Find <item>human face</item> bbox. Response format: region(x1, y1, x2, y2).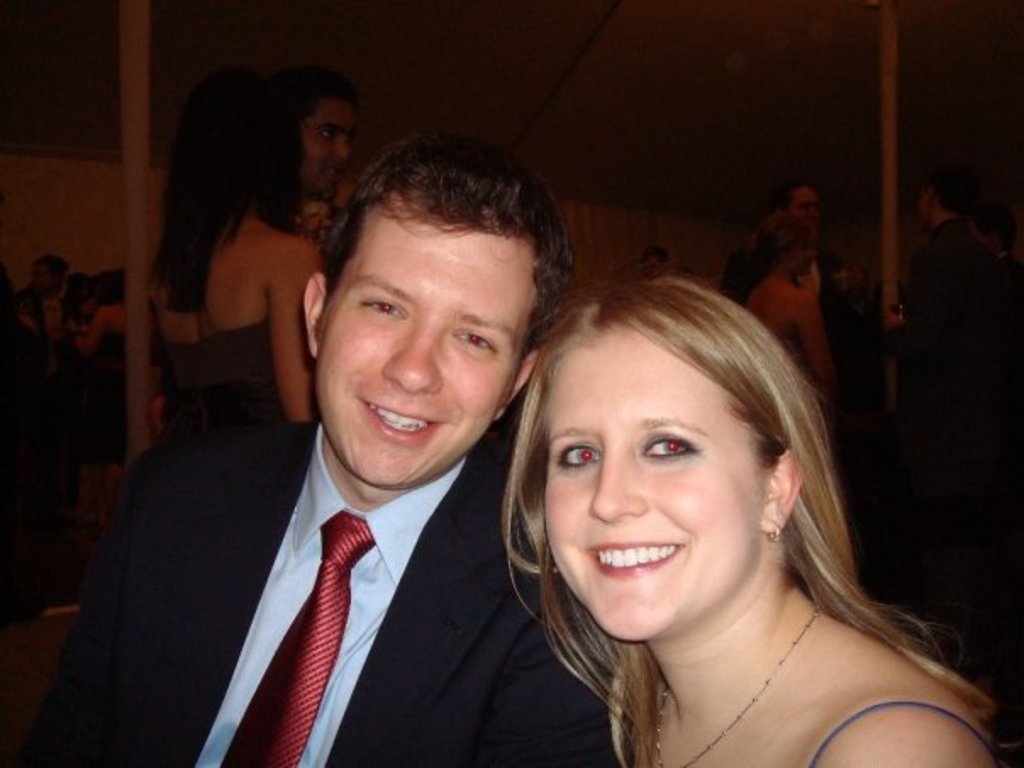
region(317, 219, 534, 480).
